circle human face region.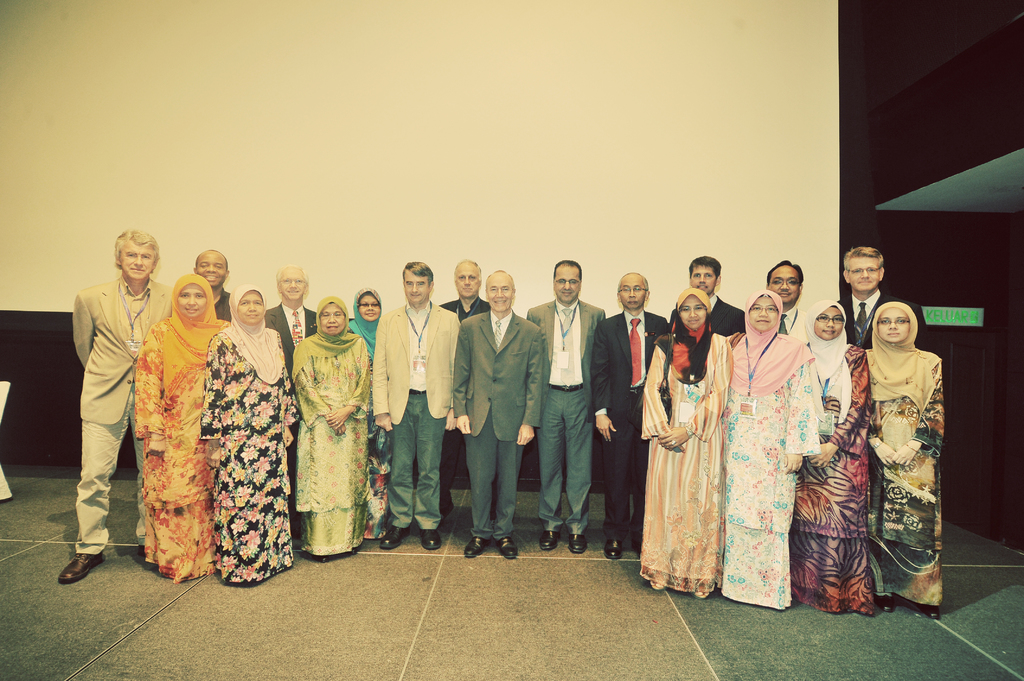
Region: select_region(237, 290, 262, 319).
